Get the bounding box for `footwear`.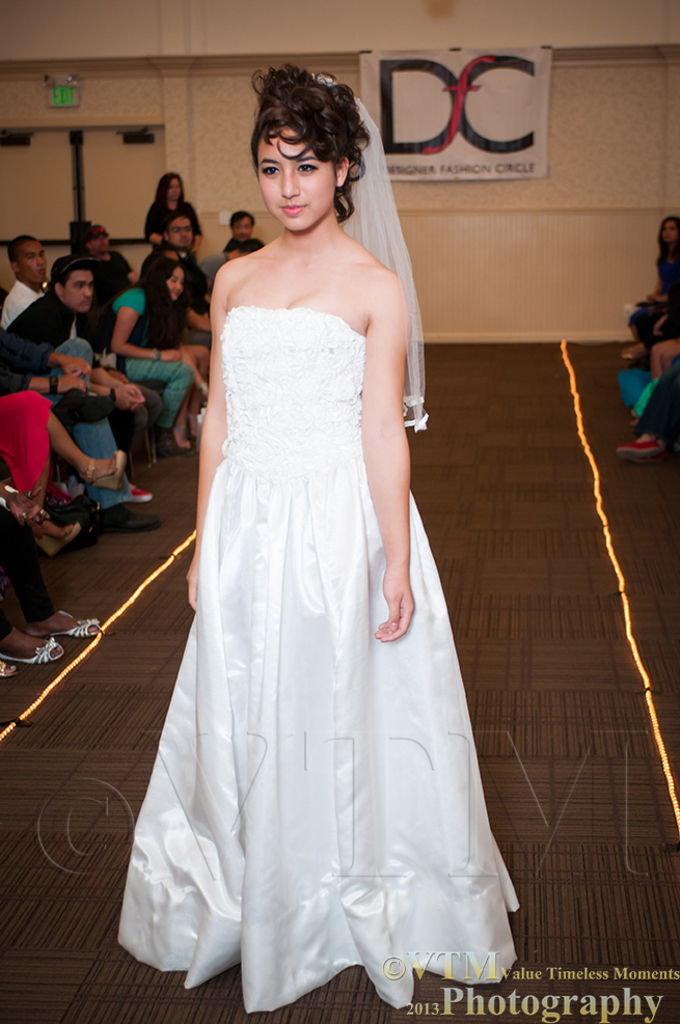
pyautogui.locateOnScreen(623, 347, 642, 356).
